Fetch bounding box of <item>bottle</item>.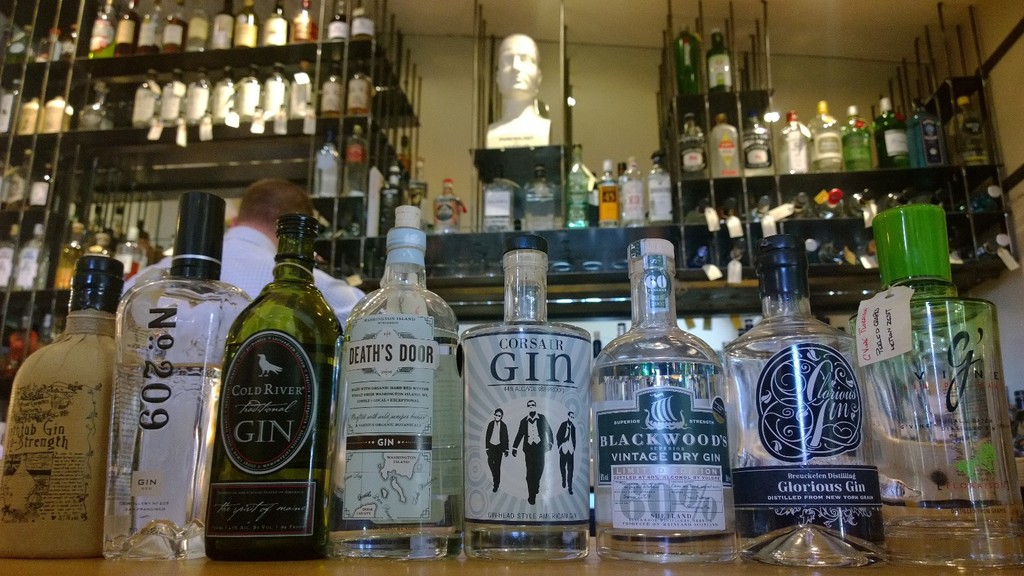
Bbox: <region>99, 187, 253, 569</region>.
